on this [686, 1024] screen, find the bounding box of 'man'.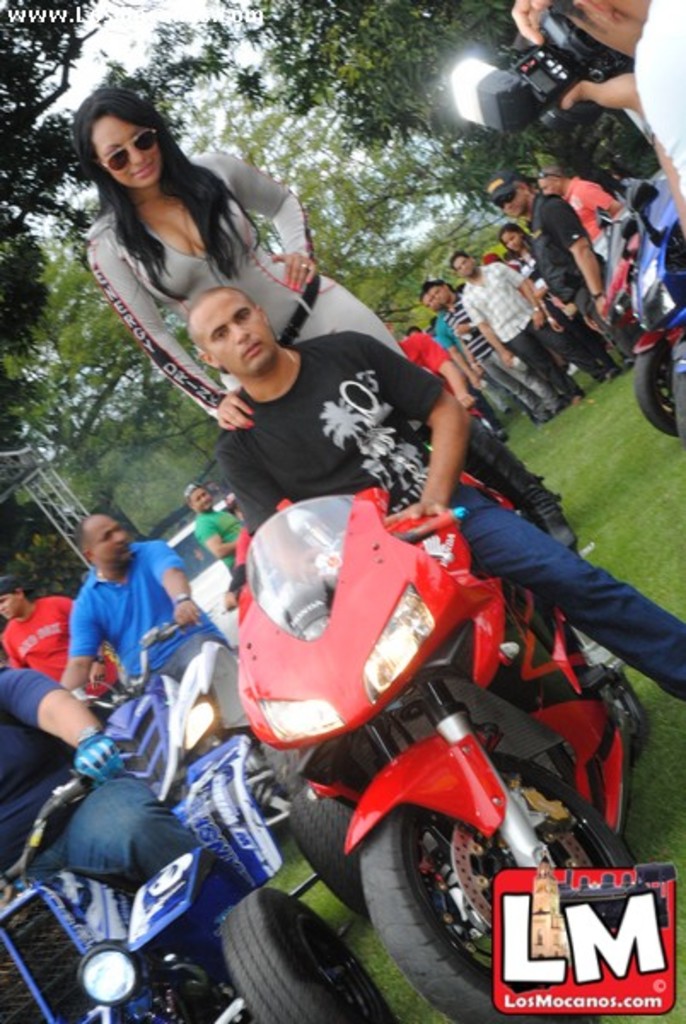
Bounding box: pyautogui.locateOnScreen(181, 480, 246, 592).
